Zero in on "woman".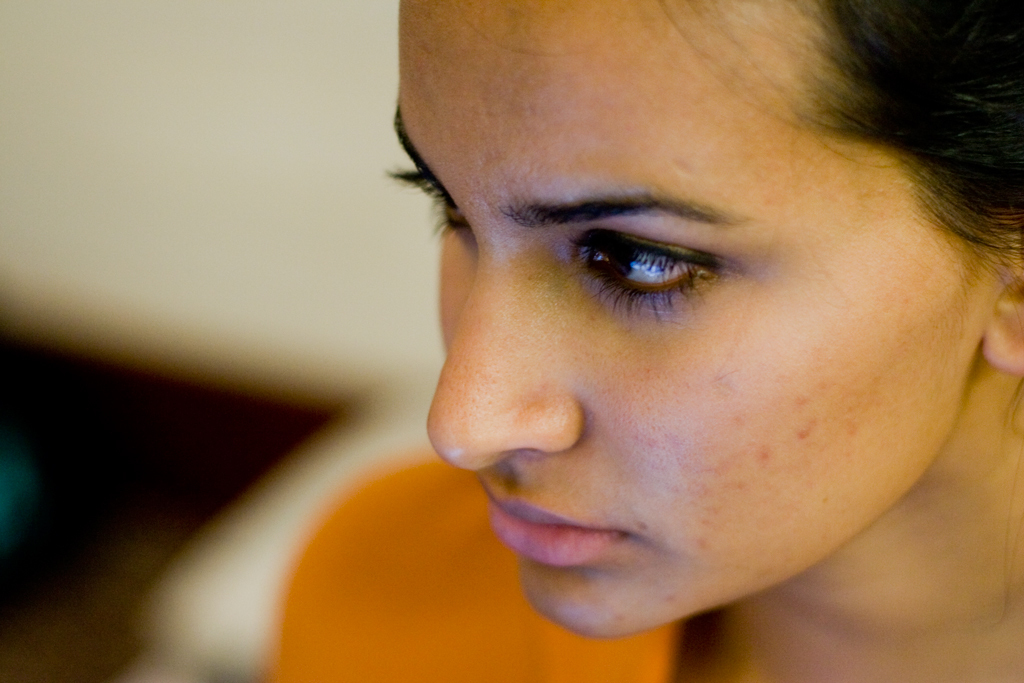
Zeroed in: <bbox>244, 0, 1023, 672</bbox>.
